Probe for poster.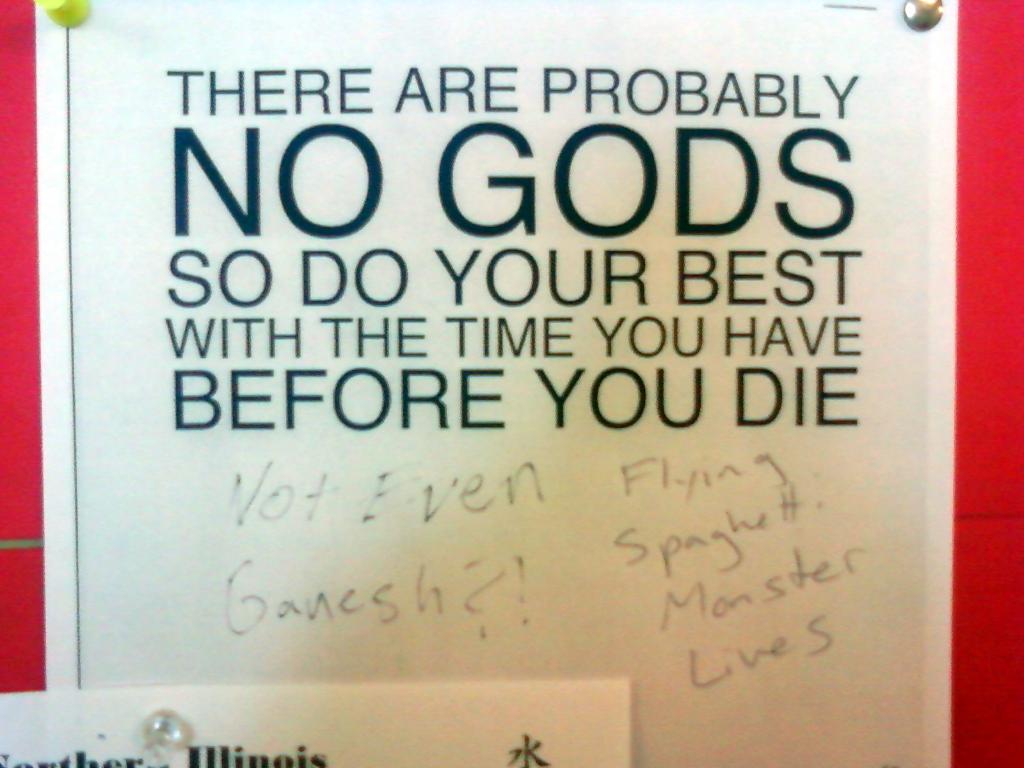
Probe result: Rect(74, 0, 948, 767).
